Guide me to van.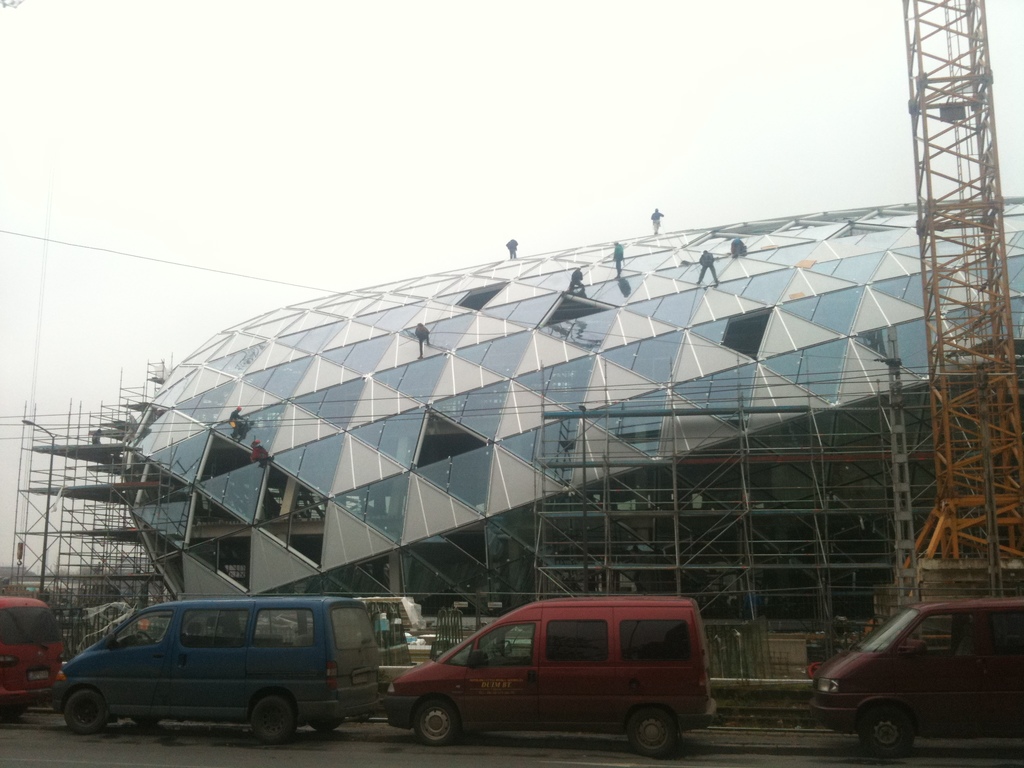
Guidance: <bbox>49, 601, 388, 750</bbox>.
